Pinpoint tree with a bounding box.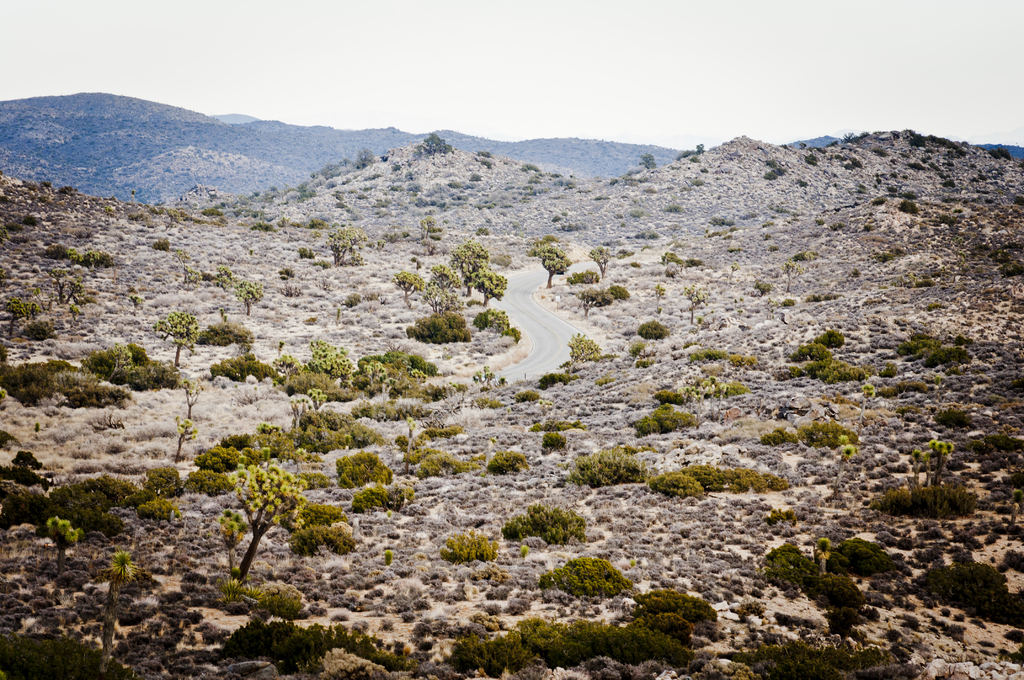
(429,268,467,296).
